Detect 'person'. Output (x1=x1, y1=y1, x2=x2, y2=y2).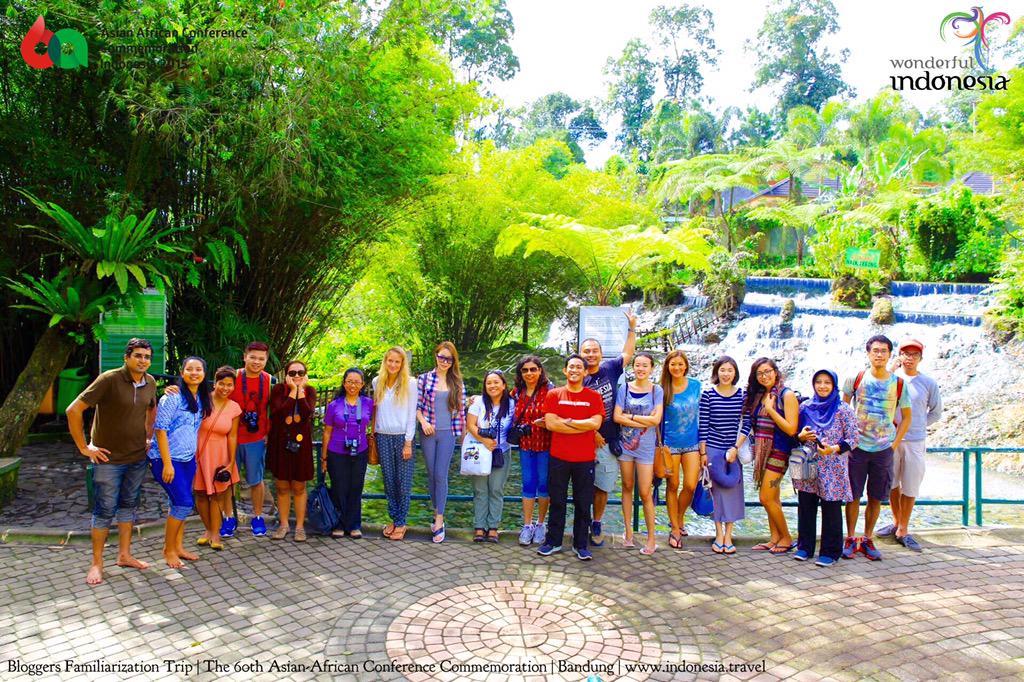
(x1=854, y1=333, x2=905, y2=558).
